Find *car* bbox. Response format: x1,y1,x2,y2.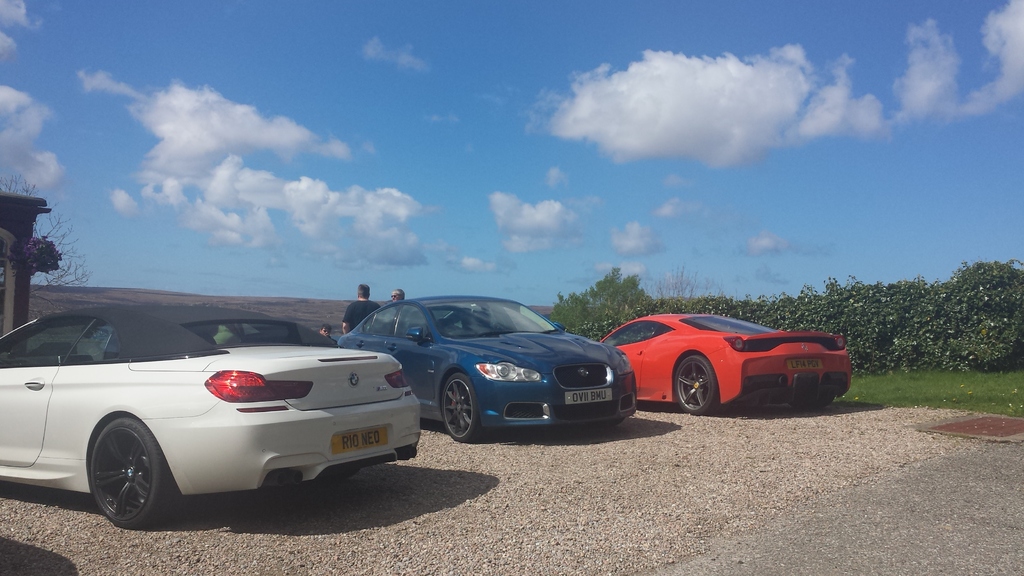
594,310,852,417.
